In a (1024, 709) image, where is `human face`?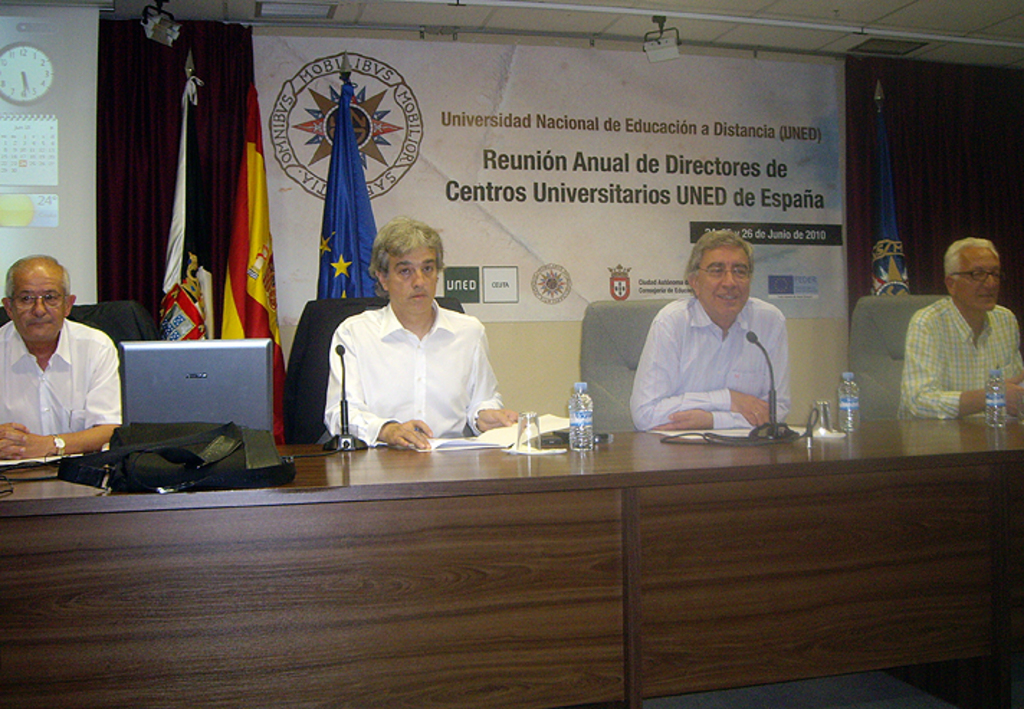
locate(699, 249, 754, 316).
